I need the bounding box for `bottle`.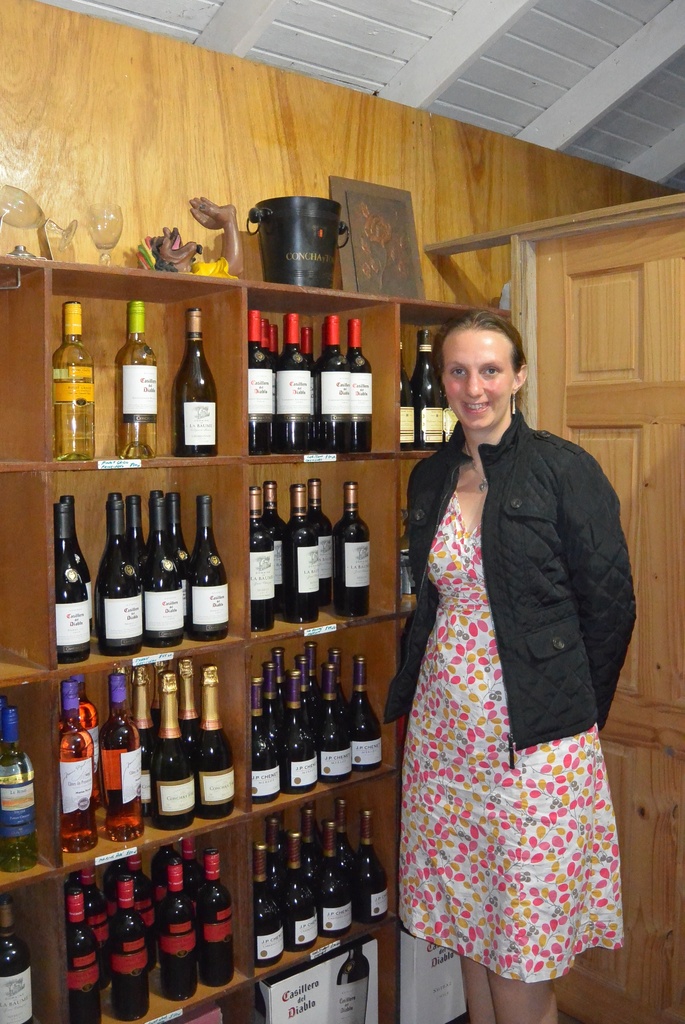
Here it is: {"x1": 59, "y1": 682, "x2": 98, "y2": 855}.
